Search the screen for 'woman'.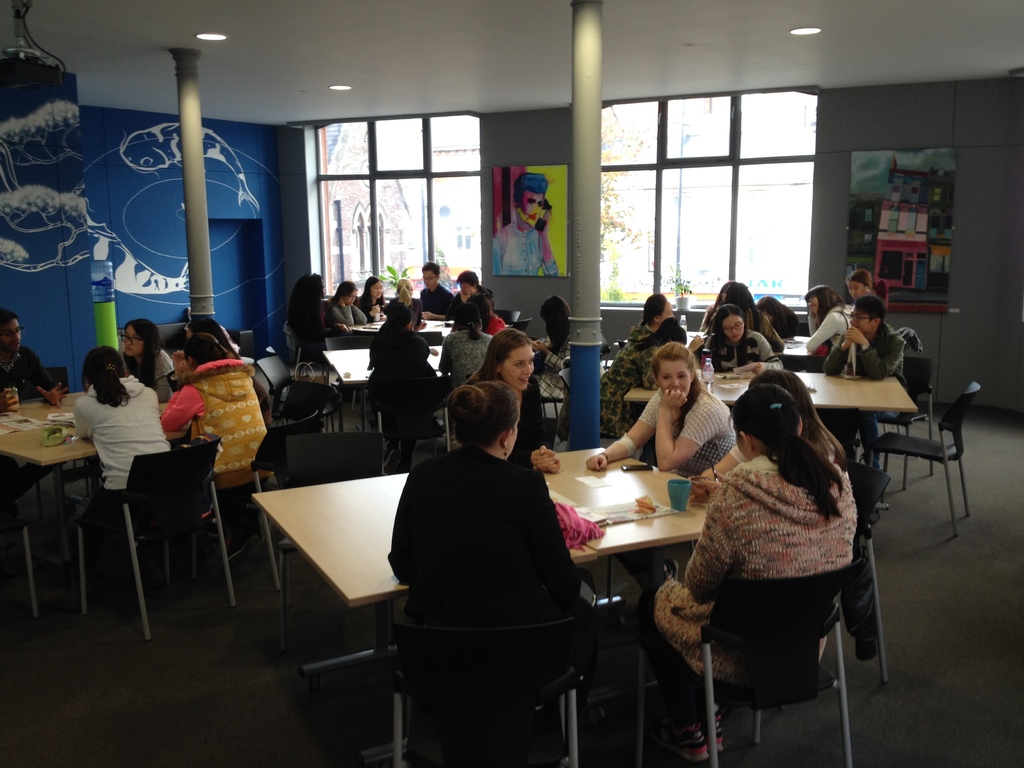
Found at detection(583, 348, 744, 497).
